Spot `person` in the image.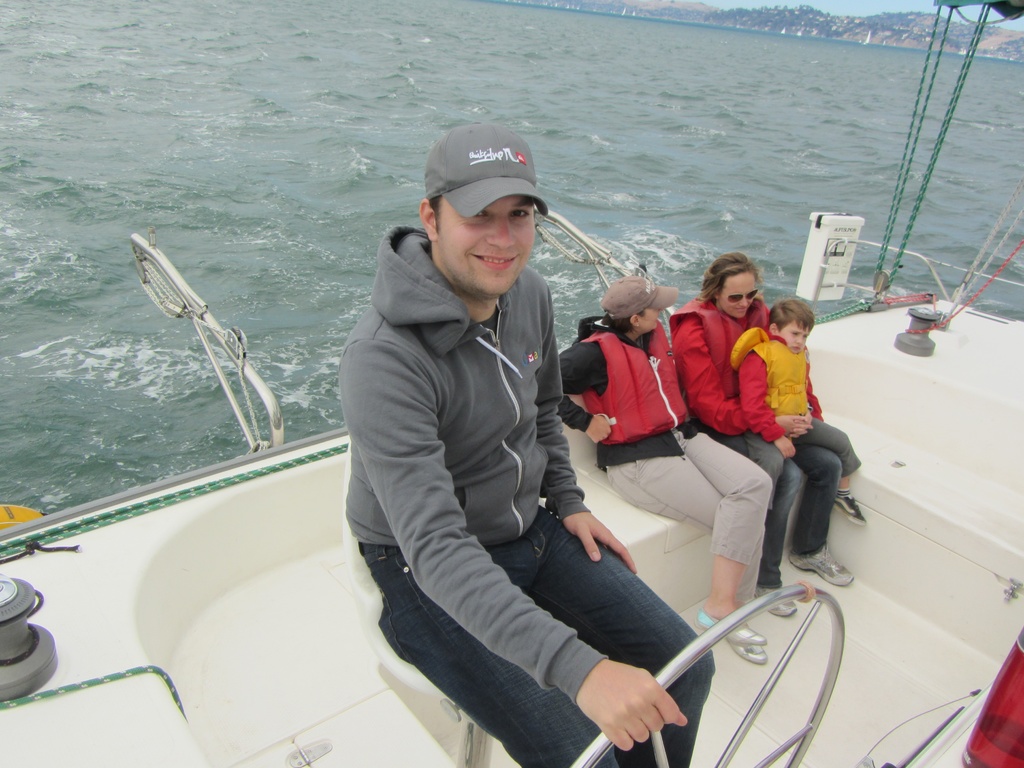
`person` found at box=[555, 274, 771, 671].
